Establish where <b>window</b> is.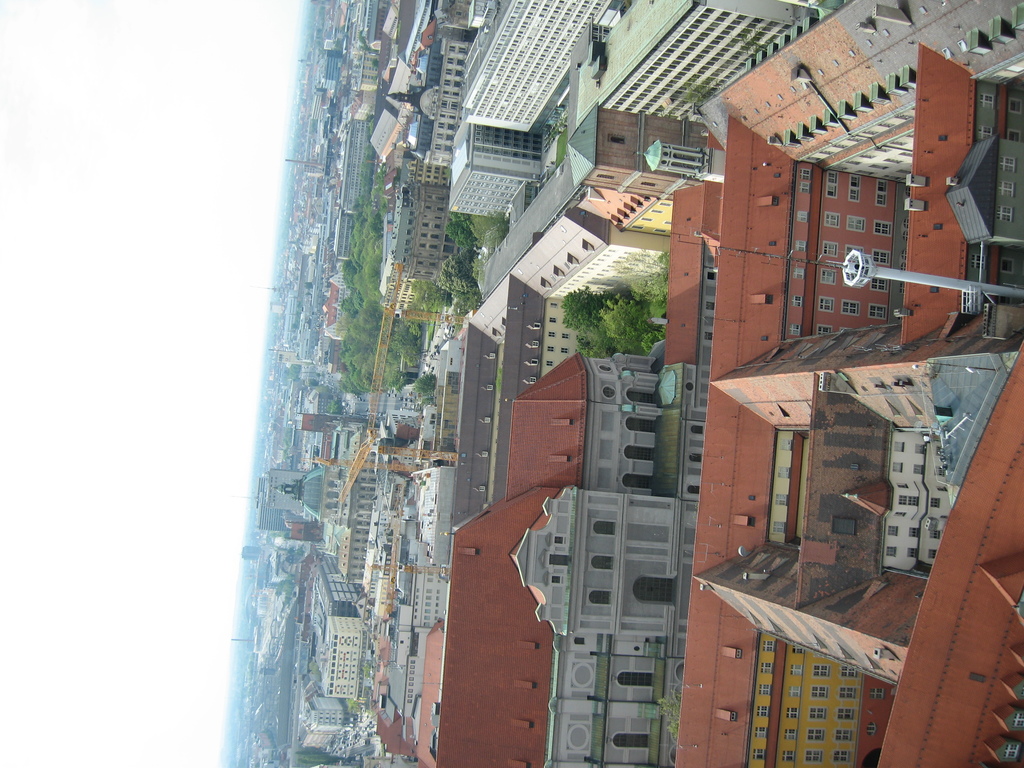
Established at region(772, 520, 784, 537).
